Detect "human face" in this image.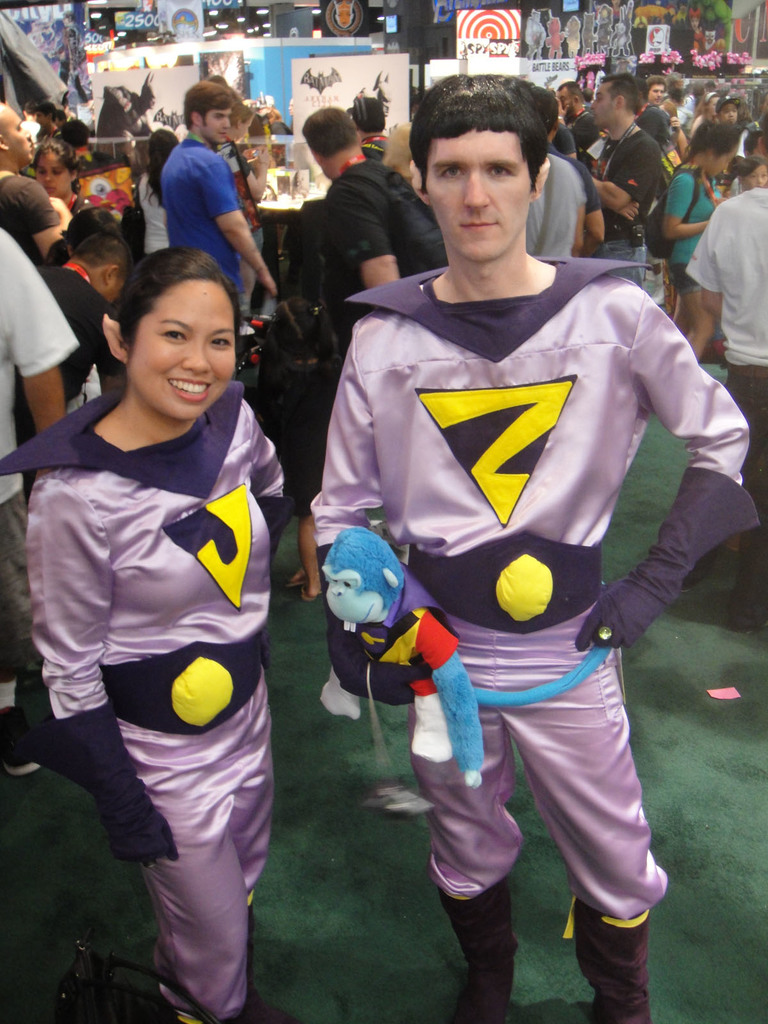
Detection: {"x1": 1, "y1": 113, "x2": 33, "y2": 162}.
